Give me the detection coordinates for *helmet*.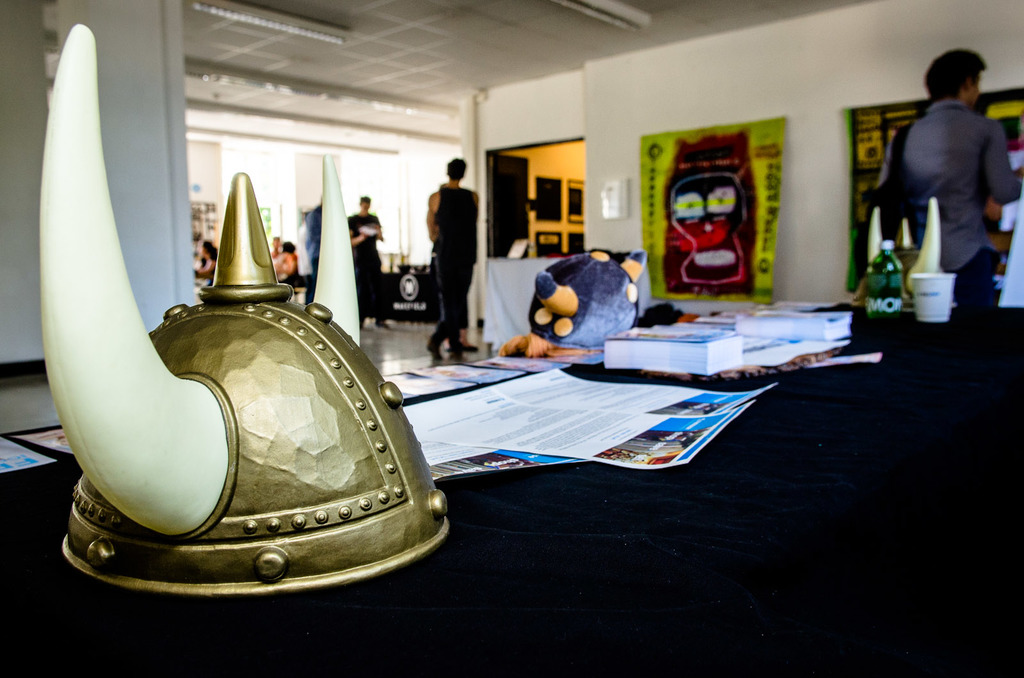
{"x1": 35, "y1": 22, "x2": 447, "y2": 597}.
